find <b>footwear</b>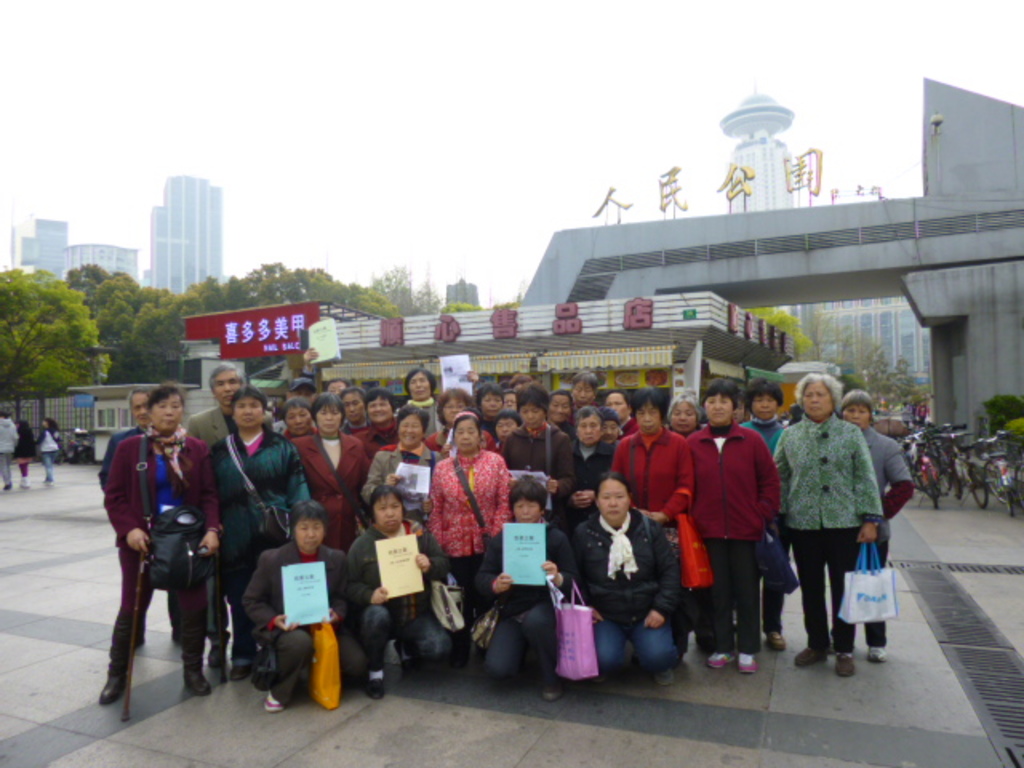
(x1=656, y1=670, x2=674, y2=685)
